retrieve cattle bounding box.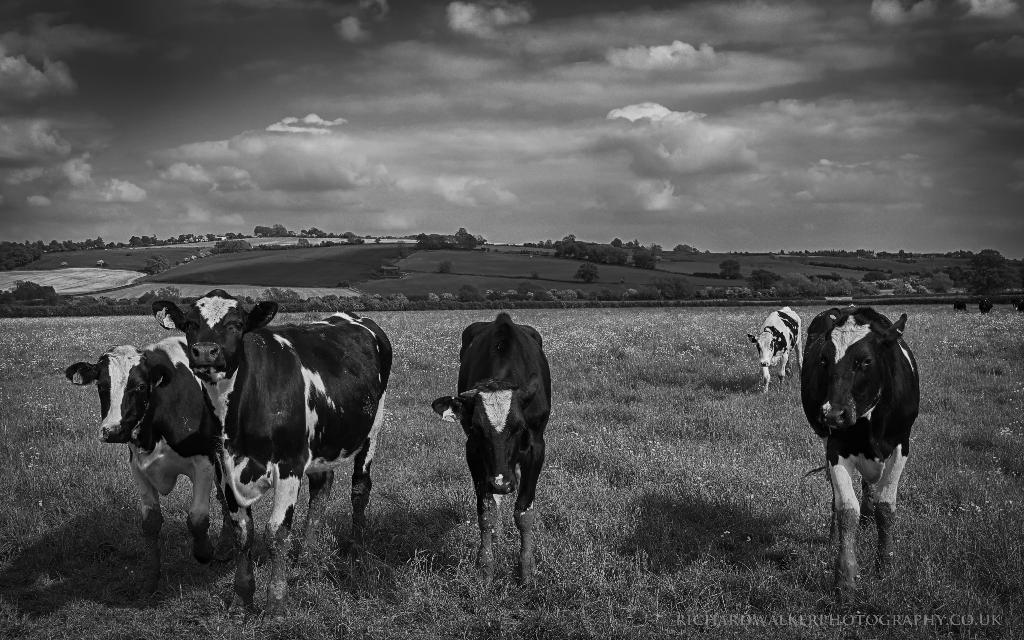
Bounding box: l=797, t=304, r=924, b=594.
